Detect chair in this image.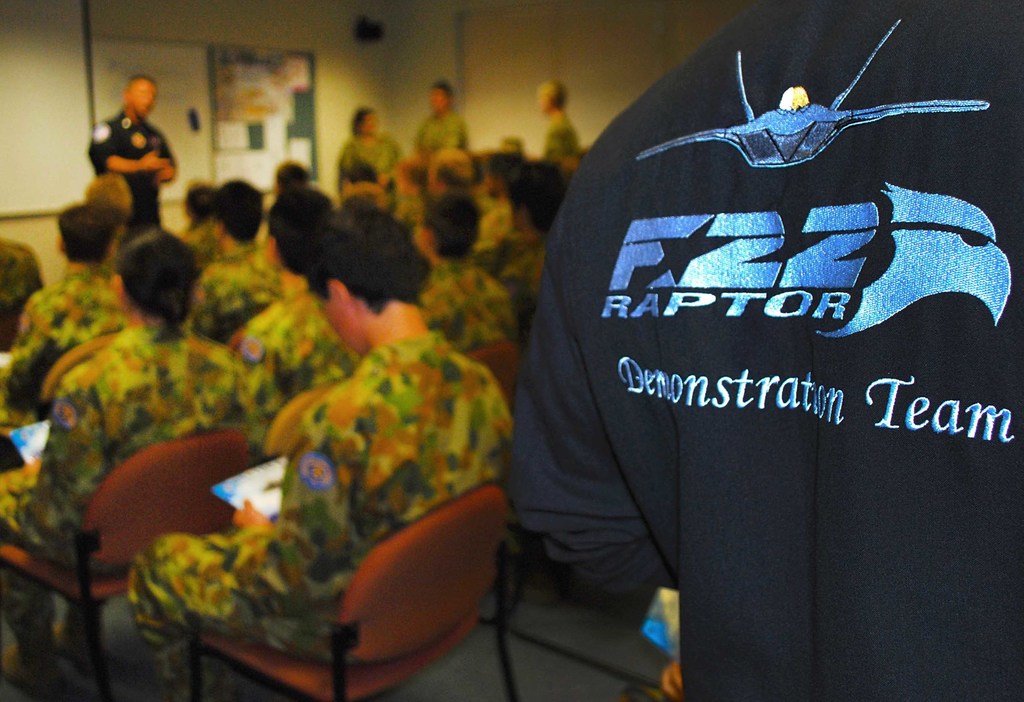
Detection: (x1=219, y1=307, x2=271, y2=358).
